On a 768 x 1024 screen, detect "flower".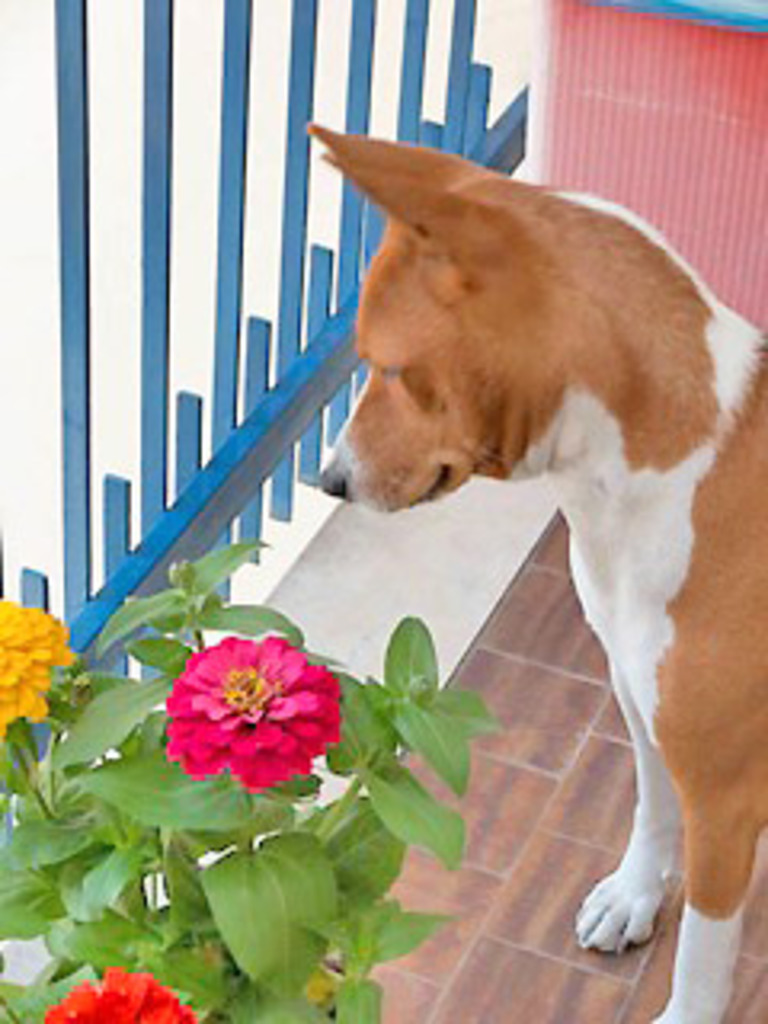
bbox=[45, 970, 198, 1021].
